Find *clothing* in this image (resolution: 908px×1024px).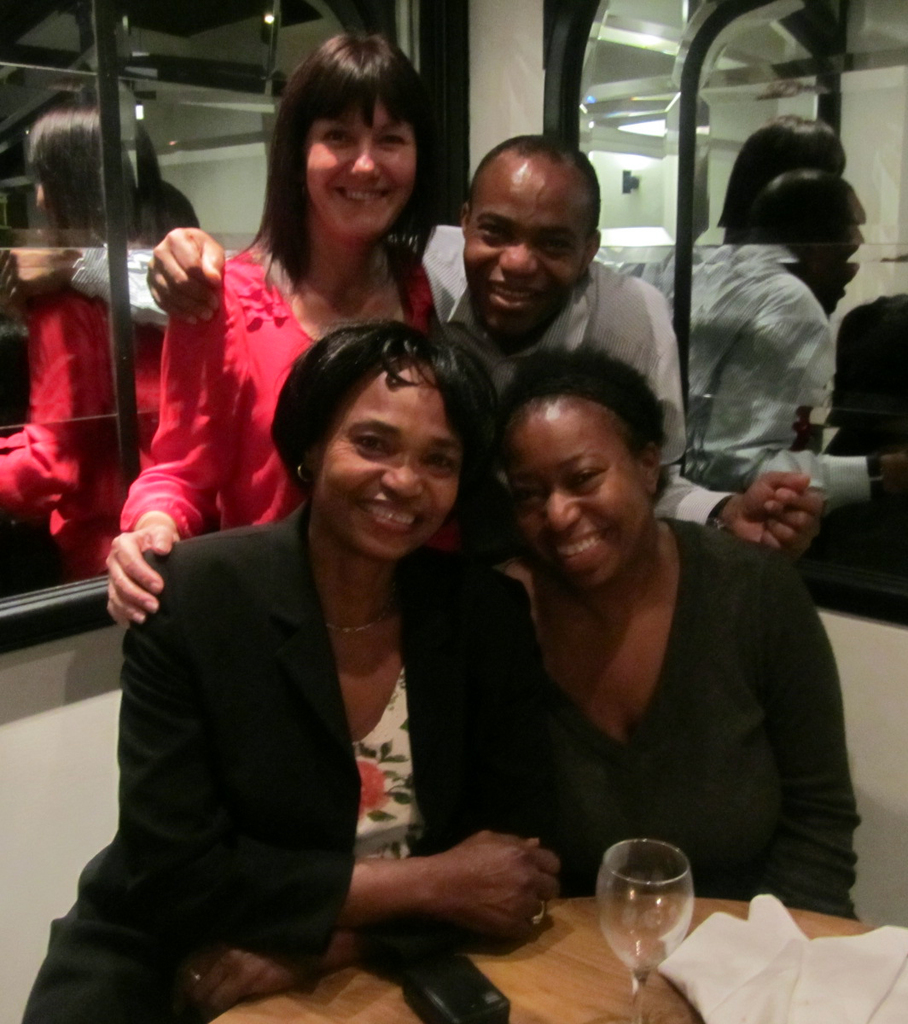
x1=457 y1=515 x2=869 y2=923.
